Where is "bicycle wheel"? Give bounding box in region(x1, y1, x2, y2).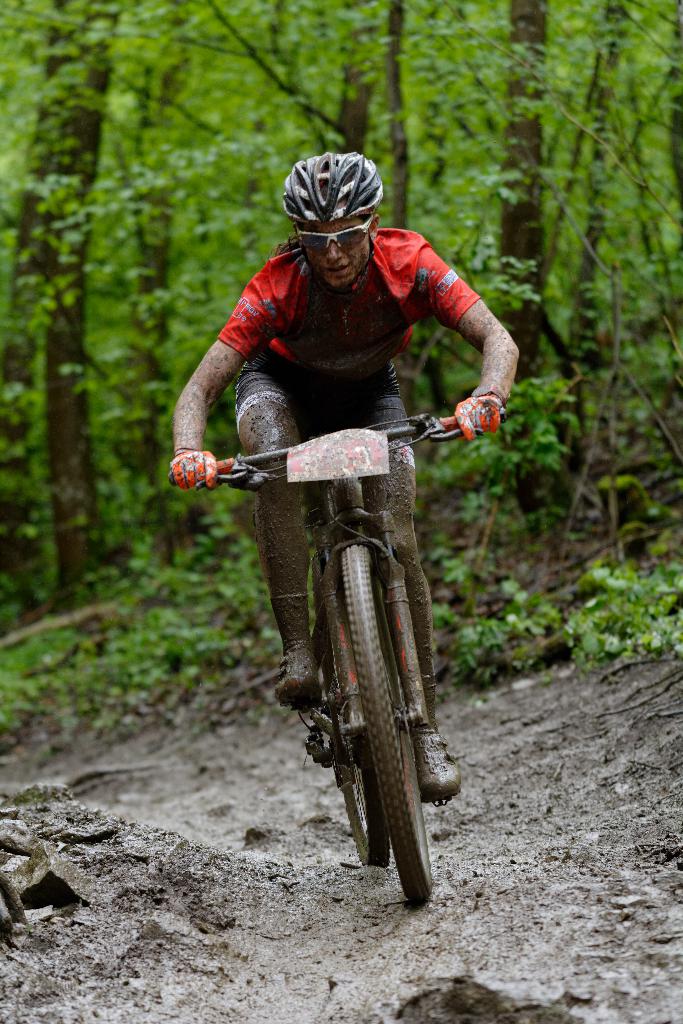
region(345, 548, 430, 904).
